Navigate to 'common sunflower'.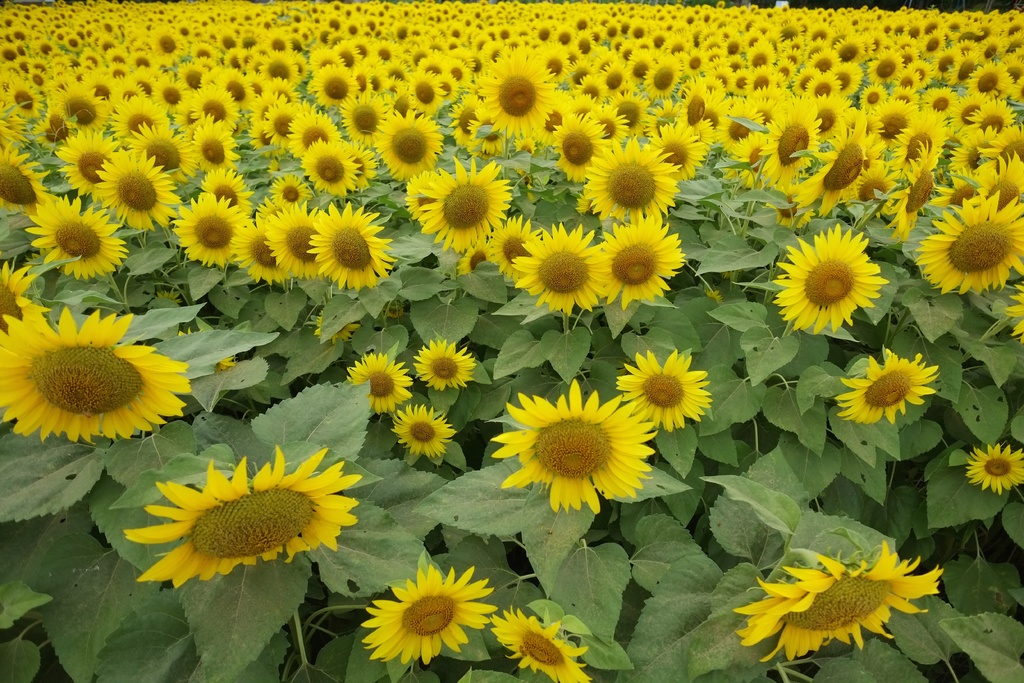
Navigation target: (x1=359, y1=561, x2=492, y2=668).
